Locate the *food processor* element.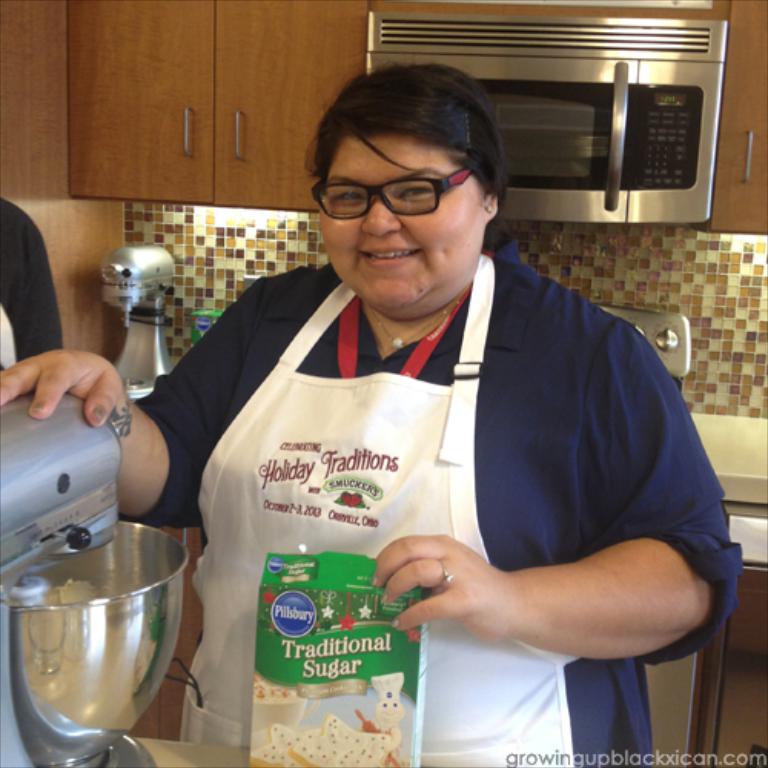
Element bbox: locate(0, 390, 192, 766).
